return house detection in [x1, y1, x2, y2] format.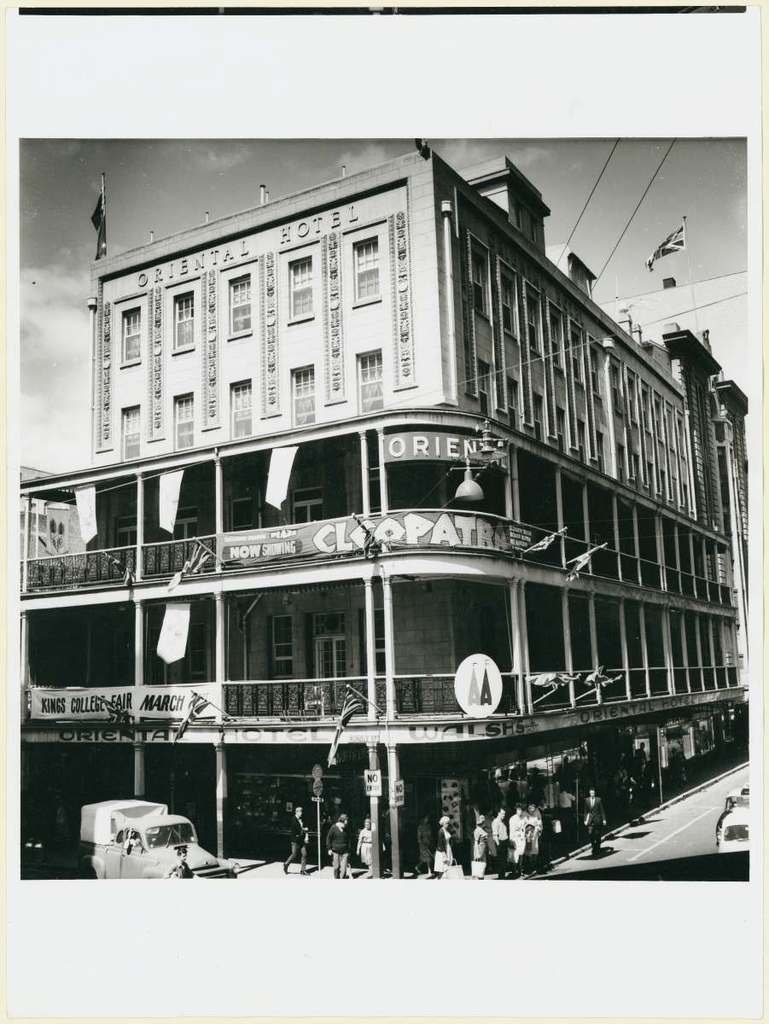
[32, 94, 754, 879].
